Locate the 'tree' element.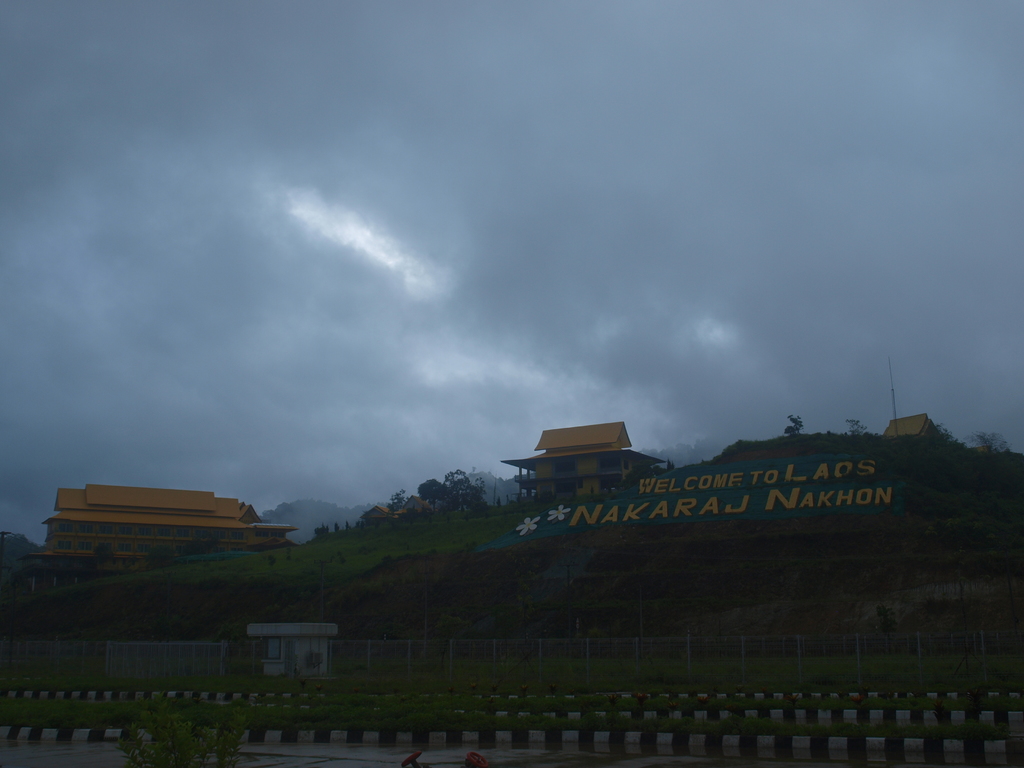
Element bbox: box(88, 537, 119, 573).
